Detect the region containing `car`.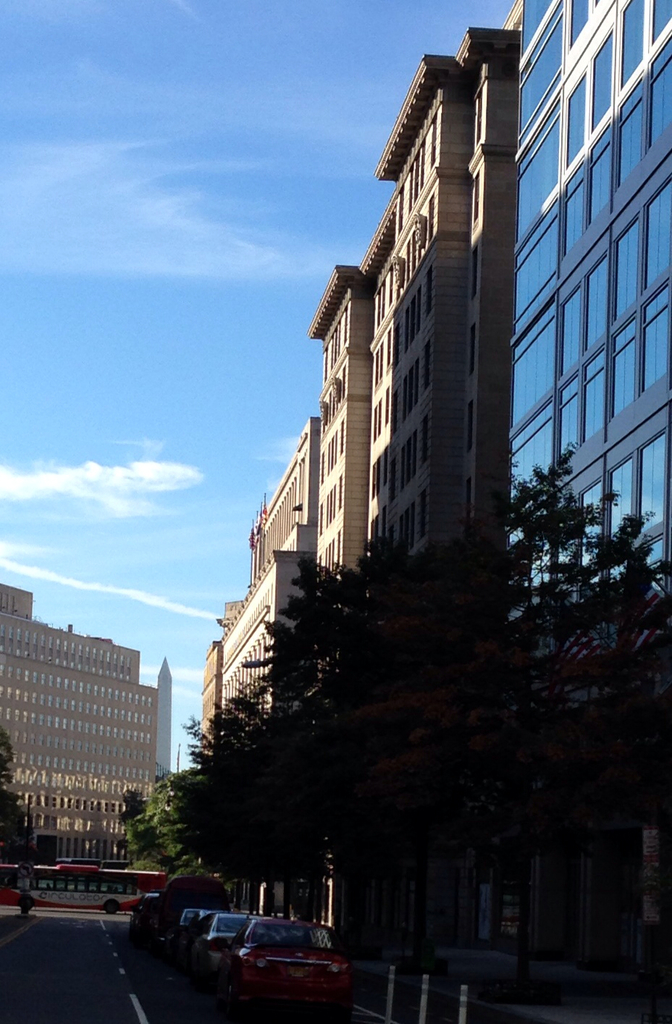
215/914/347/1021.
